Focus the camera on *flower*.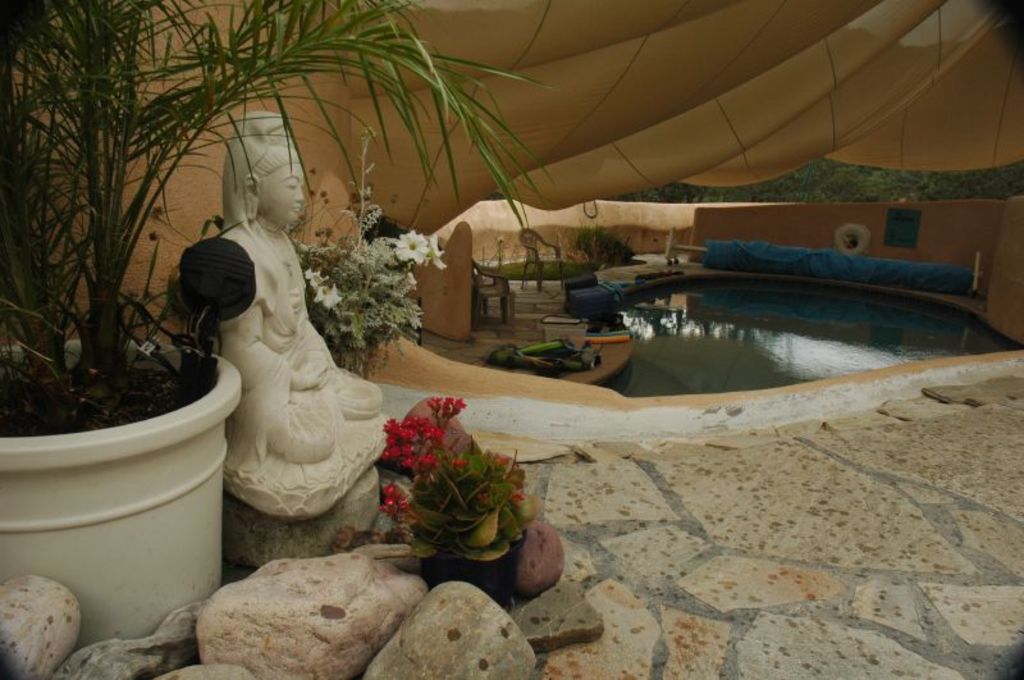
Focus region: 0,0,568,425.
